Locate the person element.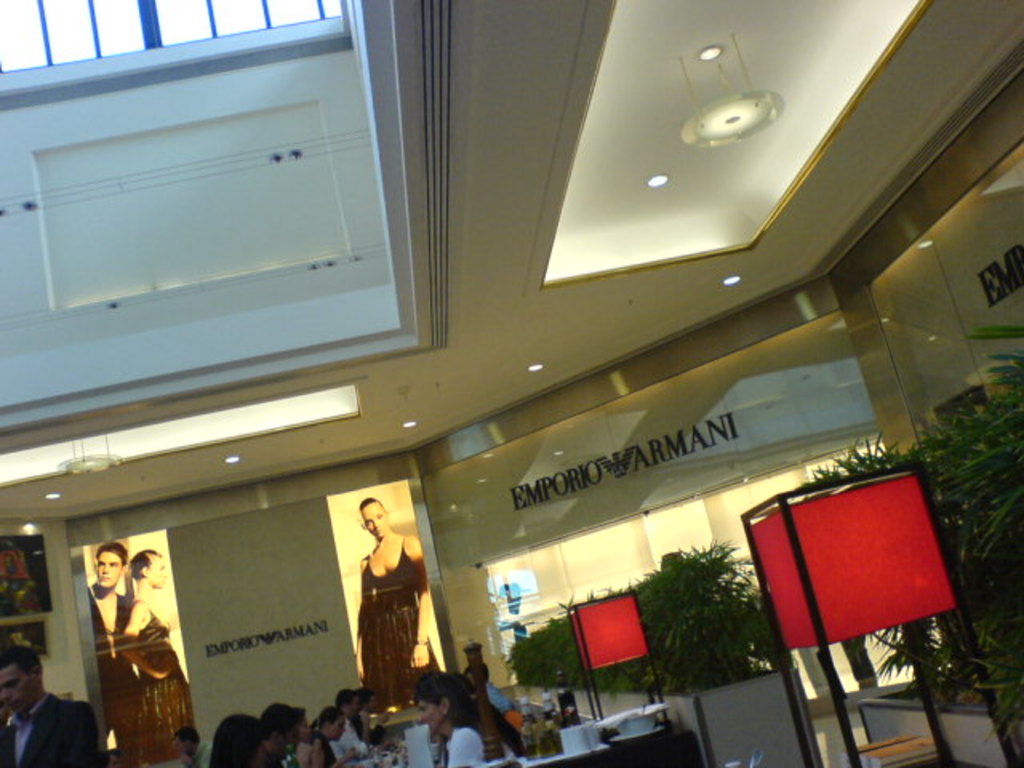
Element bbox: Rect(0, 645, 99, 766).
